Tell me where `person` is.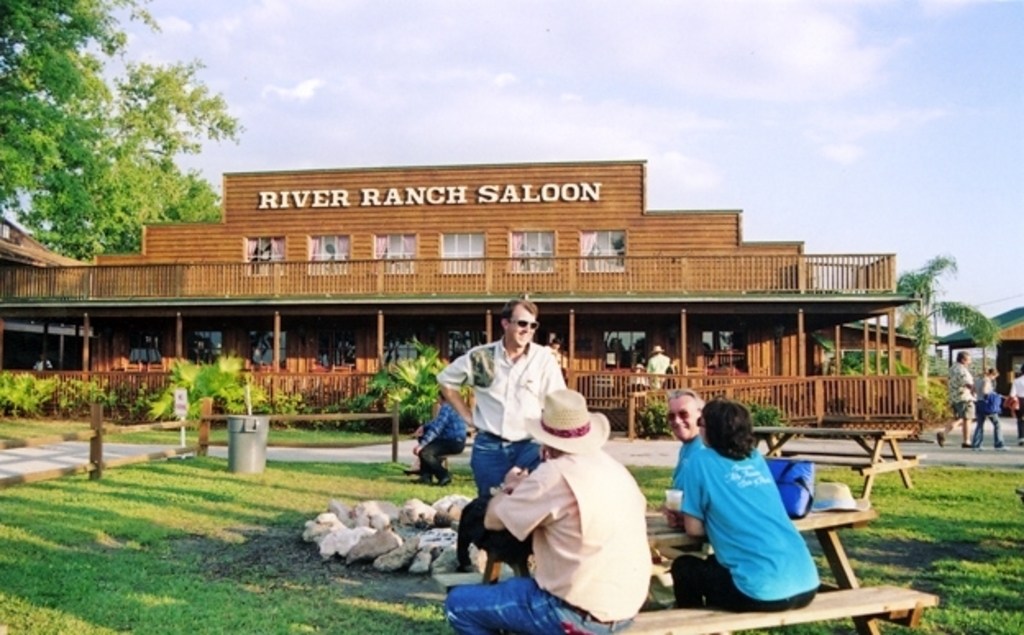
`person` is at pyautogui.locateOnScreen(927, 349, 980, 455).
